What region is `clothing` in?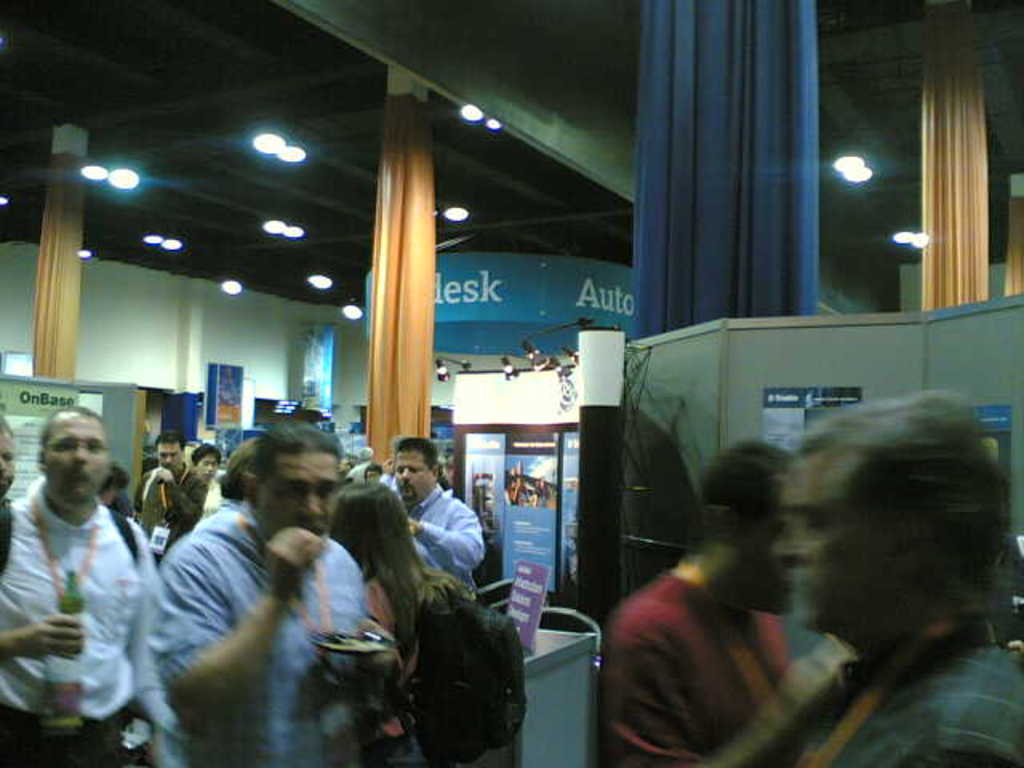
362:565:483:766.
